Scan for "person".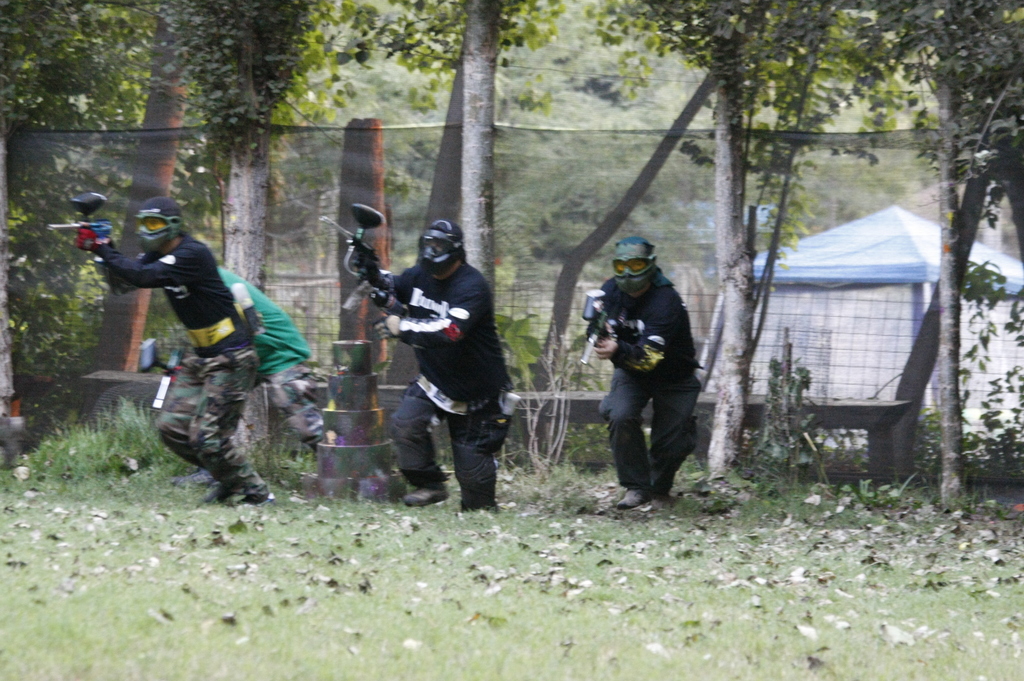
Scan result: 86, 199, 269, 499.
